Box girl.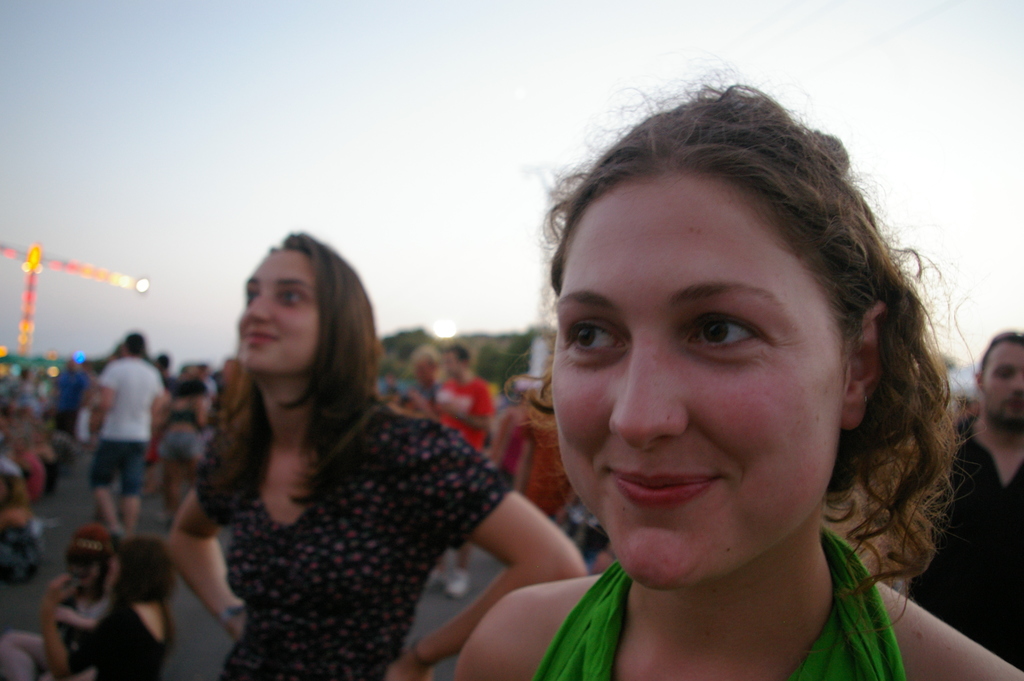
bbox=(449, 81, 1023, 680).
